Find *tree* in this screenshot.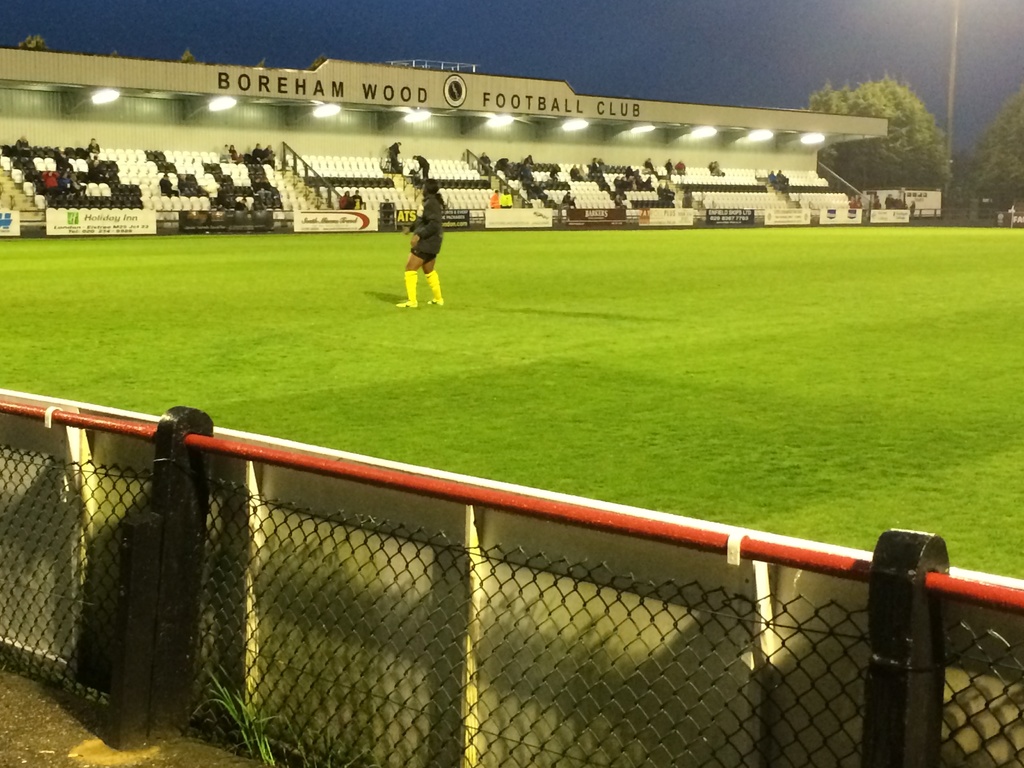
The bounding box for *tree* is x1=17 y1=36 x2=54 y2=53.
